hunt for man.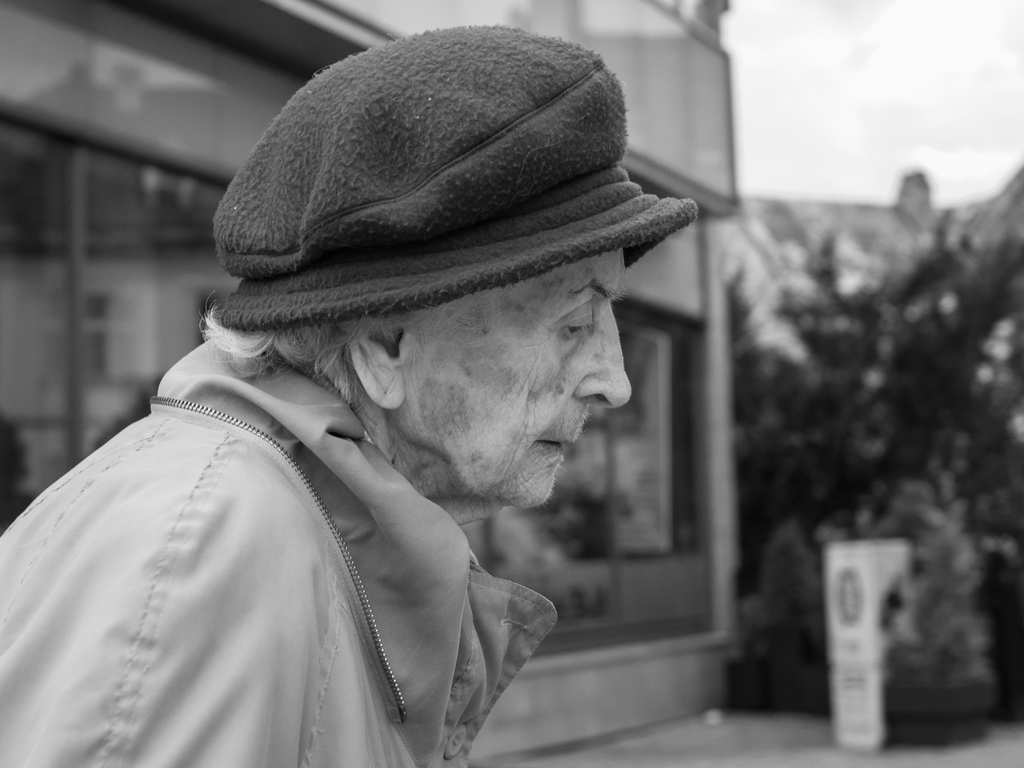
Hunted down at 24, 179, 566, 764.
